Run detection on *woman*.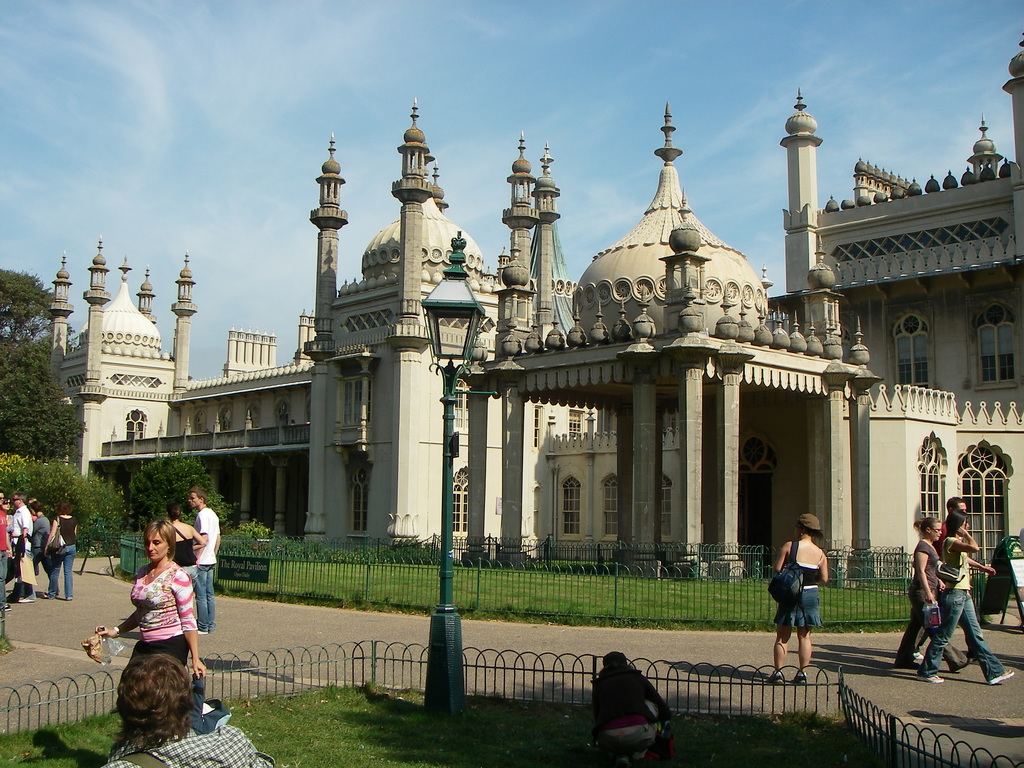
Result: rect(42, 499, 77, 600).
